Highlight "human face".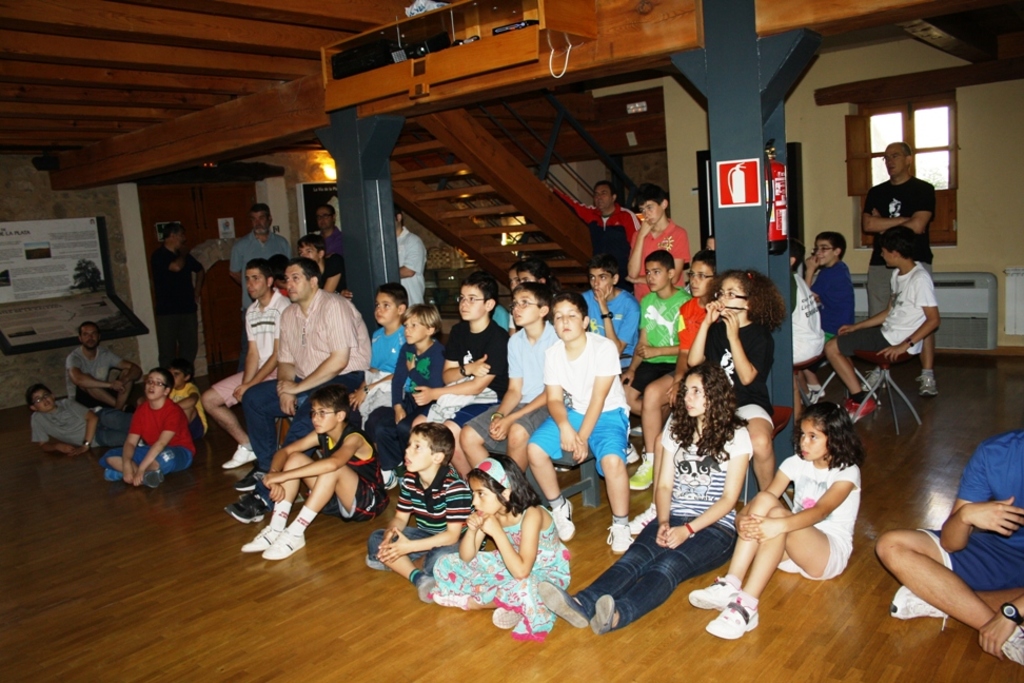
Highlighted region: {"left": 884, "top": 147, "right": 905, "bottom": 172}.
